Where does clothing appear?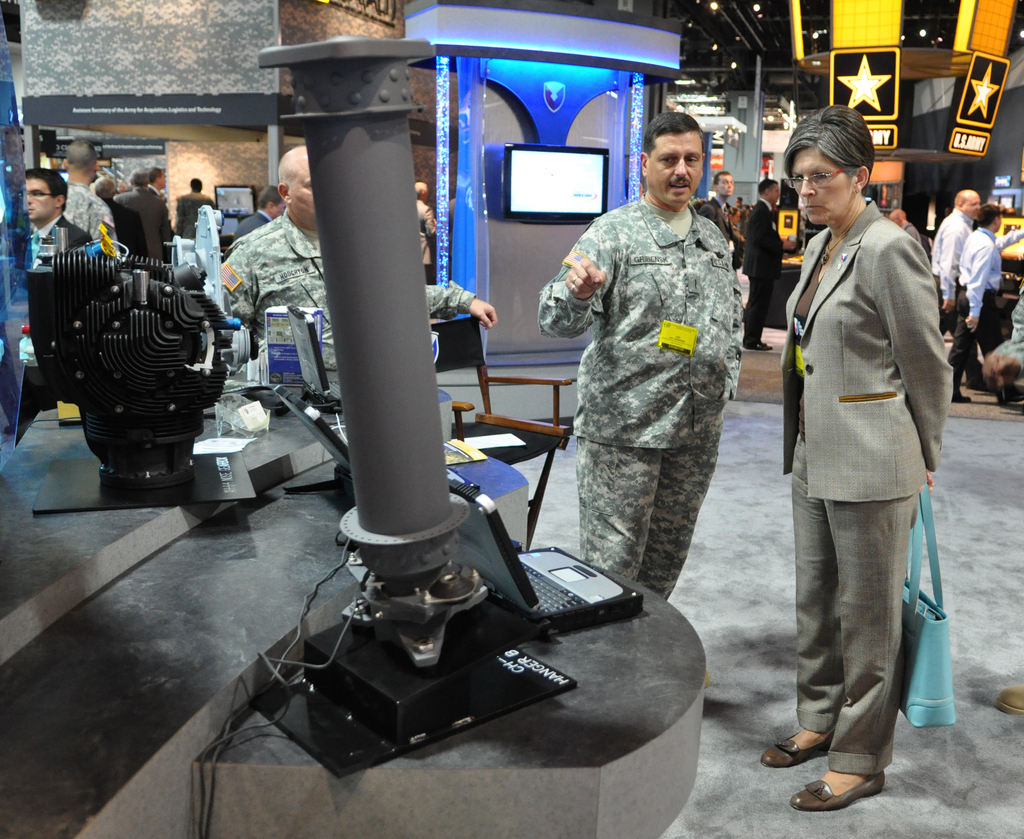
Appears at [left=174, top=191, right=213, bottom=234].
